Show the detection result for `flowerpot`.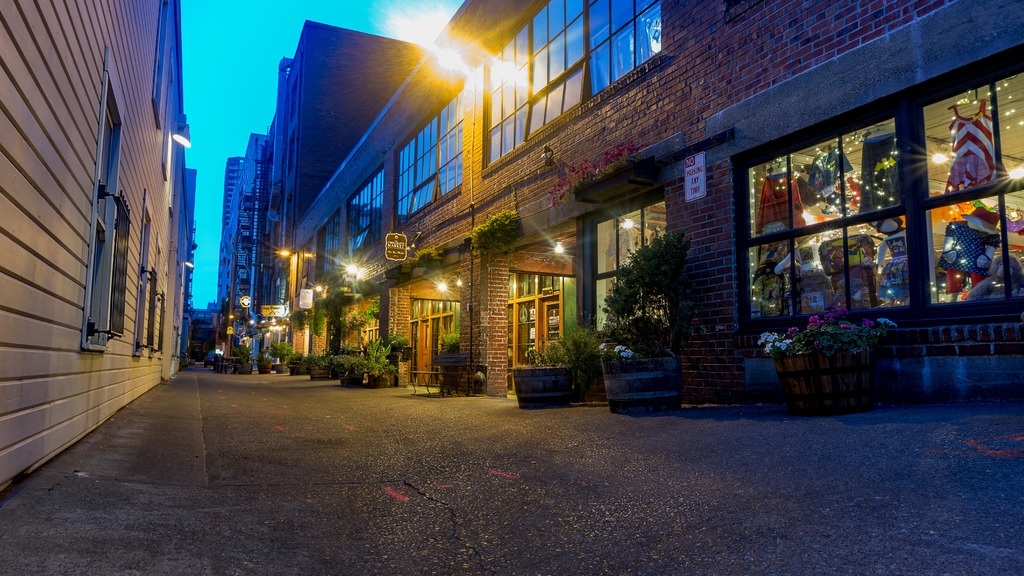
(x1=600, y1=342, x2=682, y2=419).
